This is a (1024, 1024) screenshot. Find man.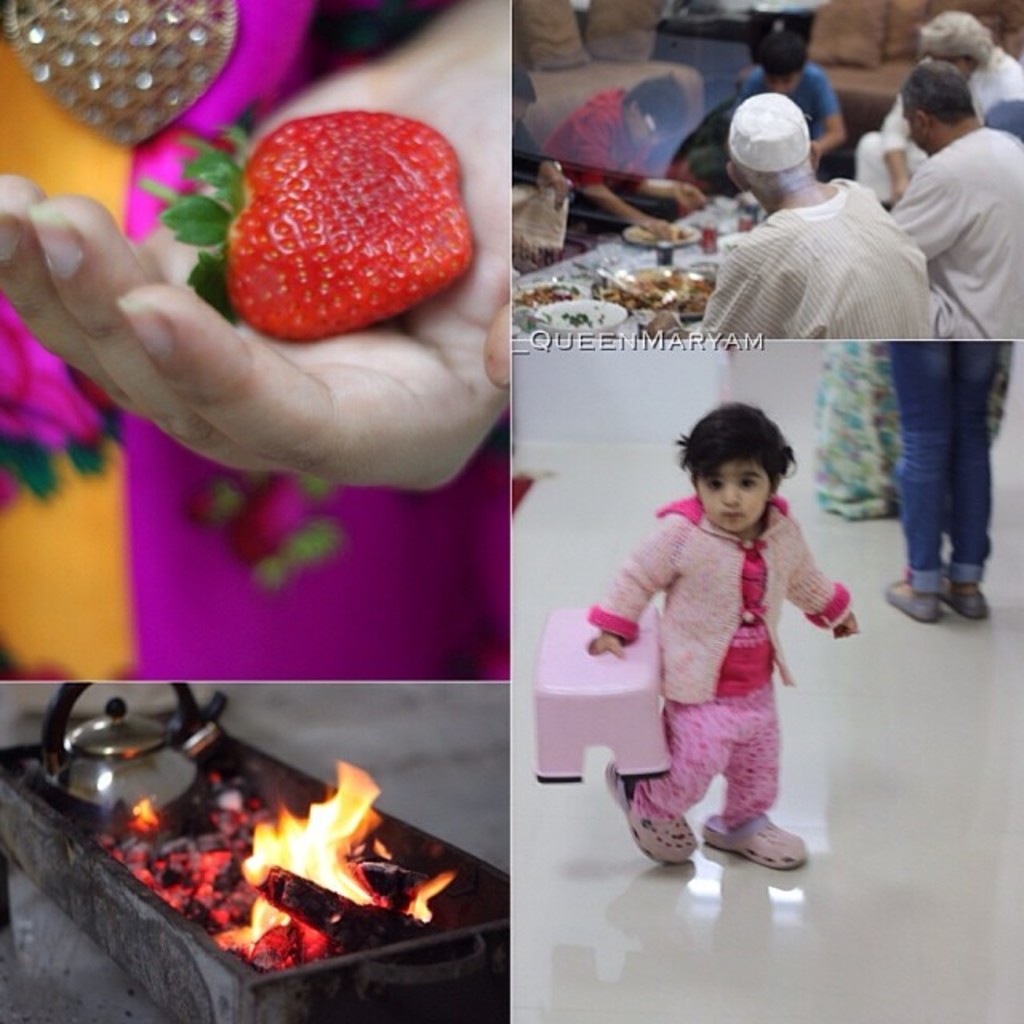
Bounding box: rect(901, 61, 1022, 330).
